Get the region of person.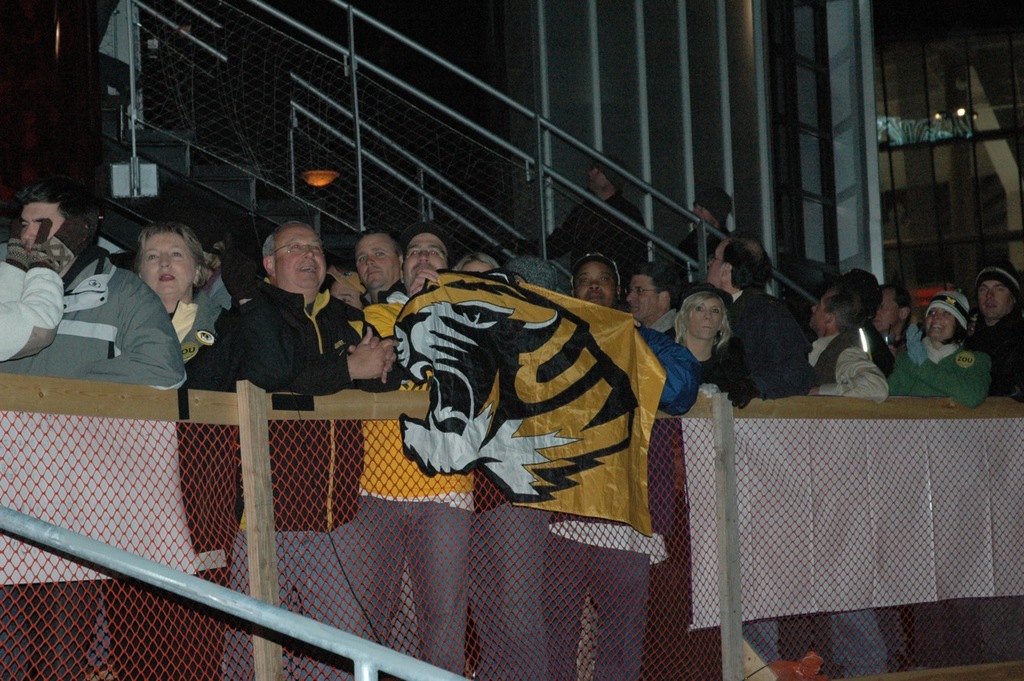
[left=214, top=220, right=390, bottom=395].
